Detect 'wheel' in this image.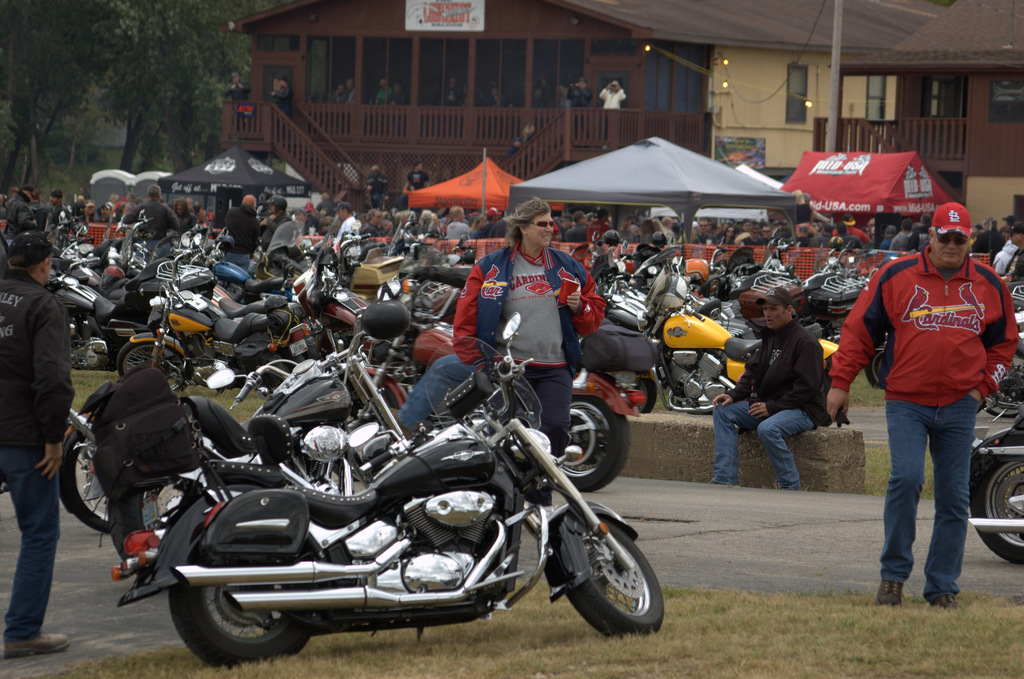
Detection: pyautogui.locateOnScreen(626, 375, 661, 413).
